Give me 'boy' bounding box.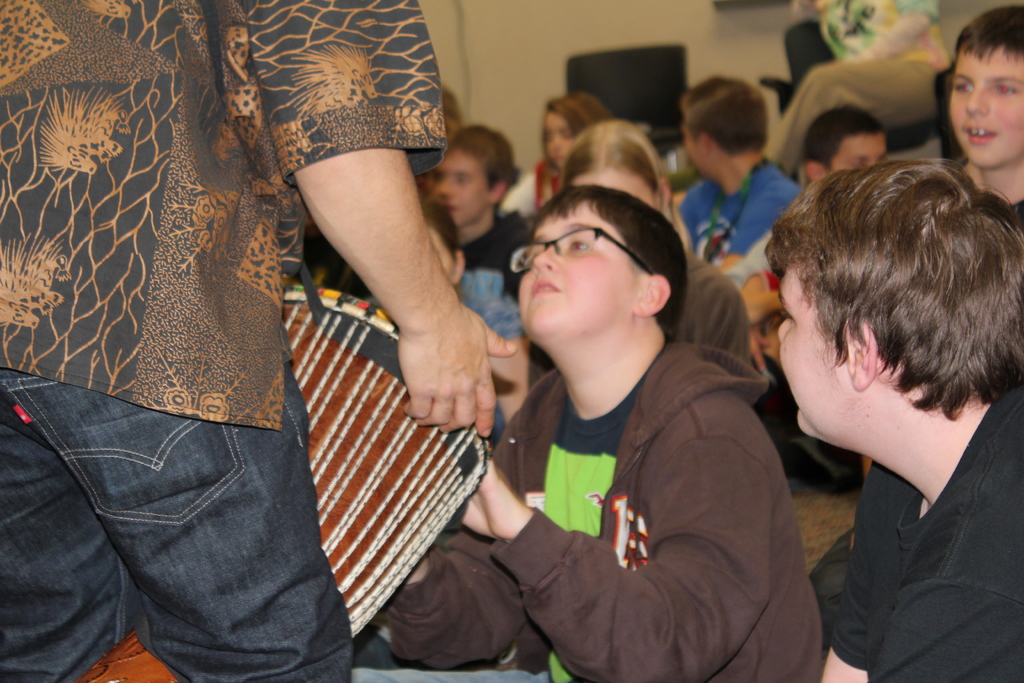
bbox(950, 3, 1023, 210).
